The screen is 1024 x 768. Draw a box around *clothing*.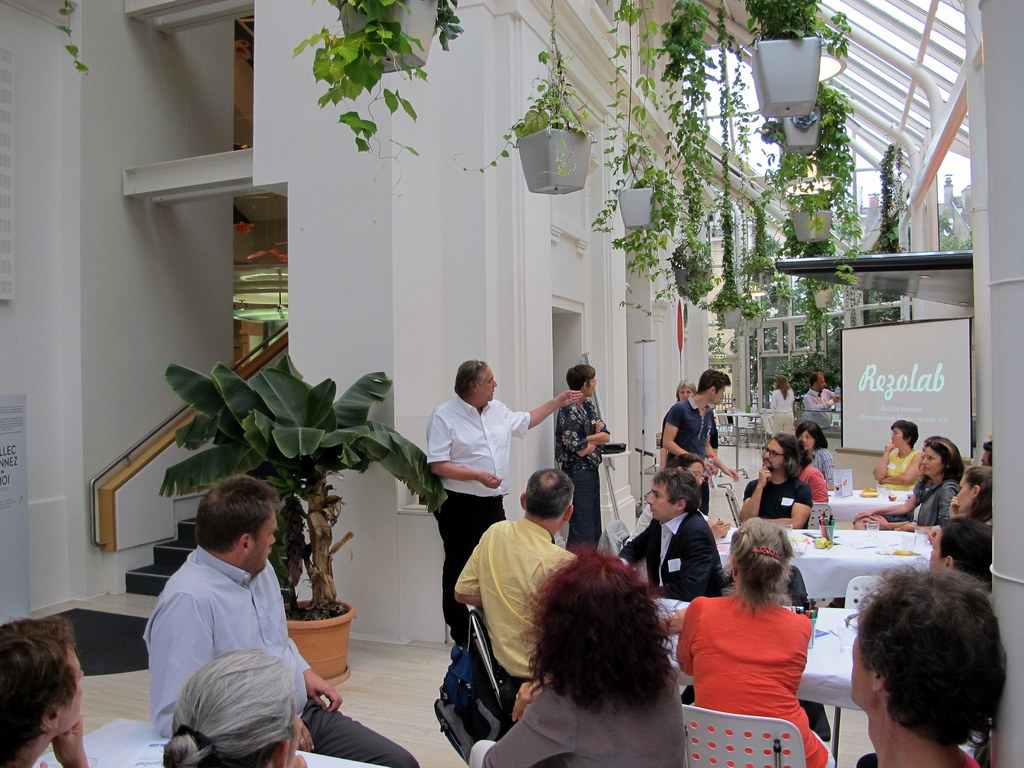
crop(552, 396, 609, 545).
